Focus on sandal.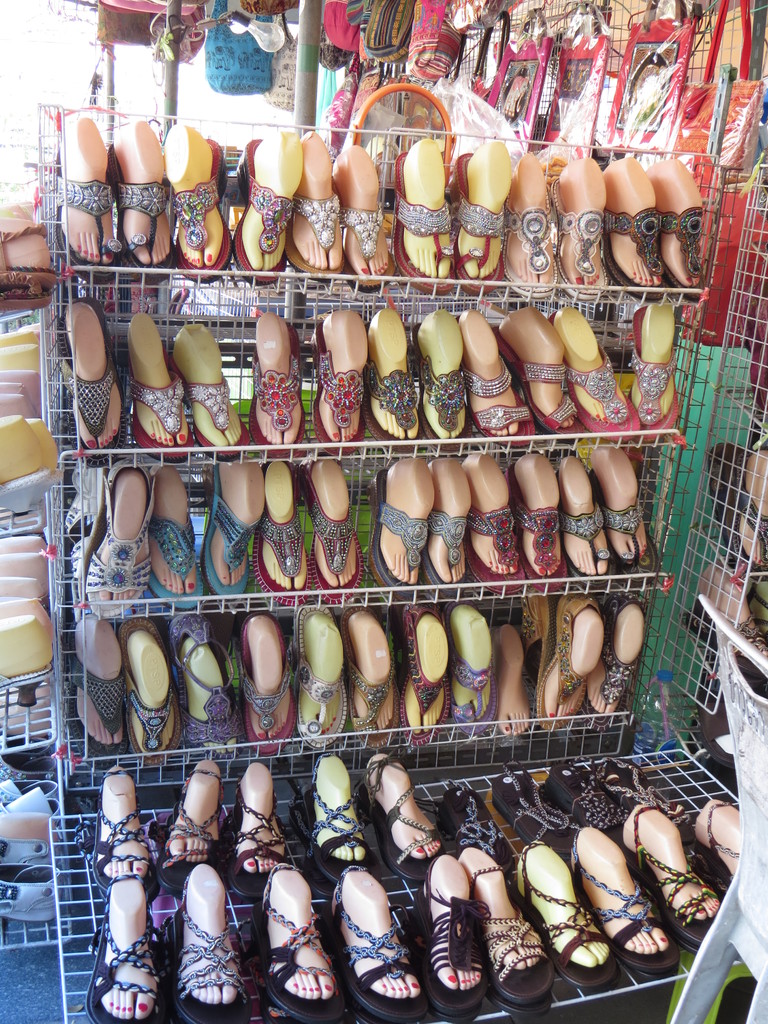
Focused at box(83, 874, 157, 1023).
